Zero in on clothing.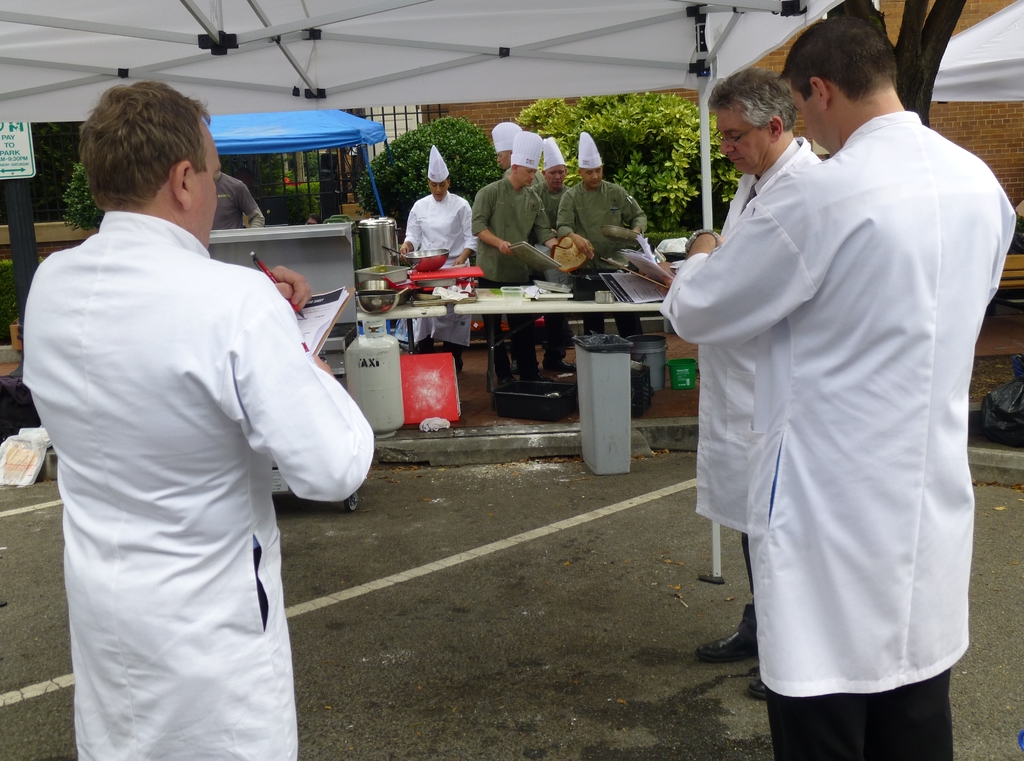
Zeroed in: {"x1": 425, "y1": 141, "x2": 451, "y2": 185}.
